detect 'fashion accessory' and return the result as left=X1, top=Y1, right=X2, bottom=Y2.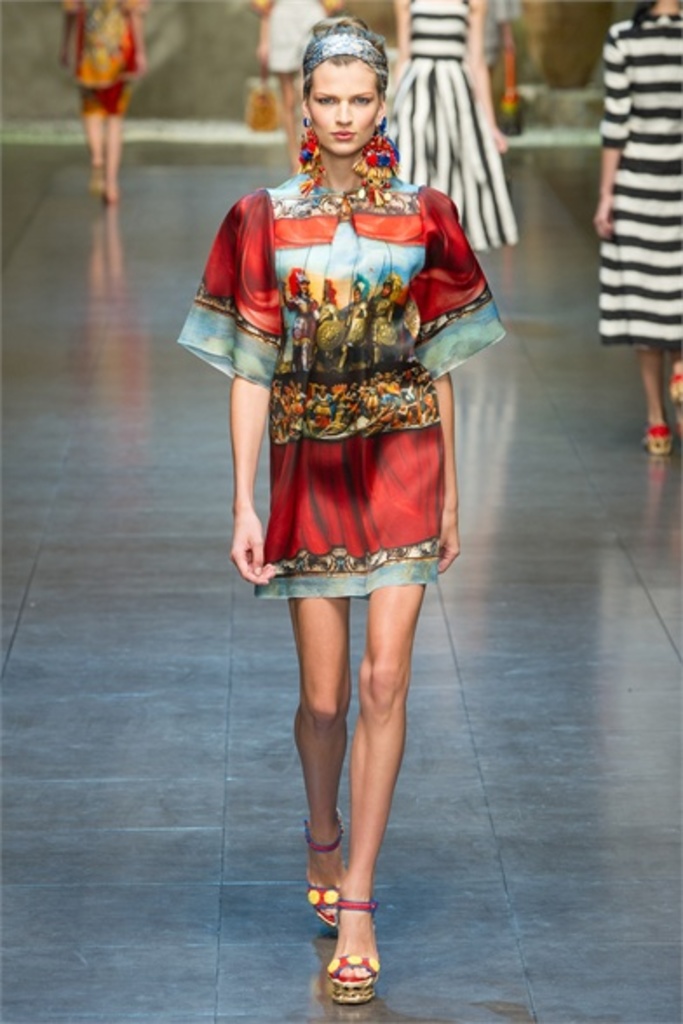
left=639, top=420, right=671, bottom=463.
